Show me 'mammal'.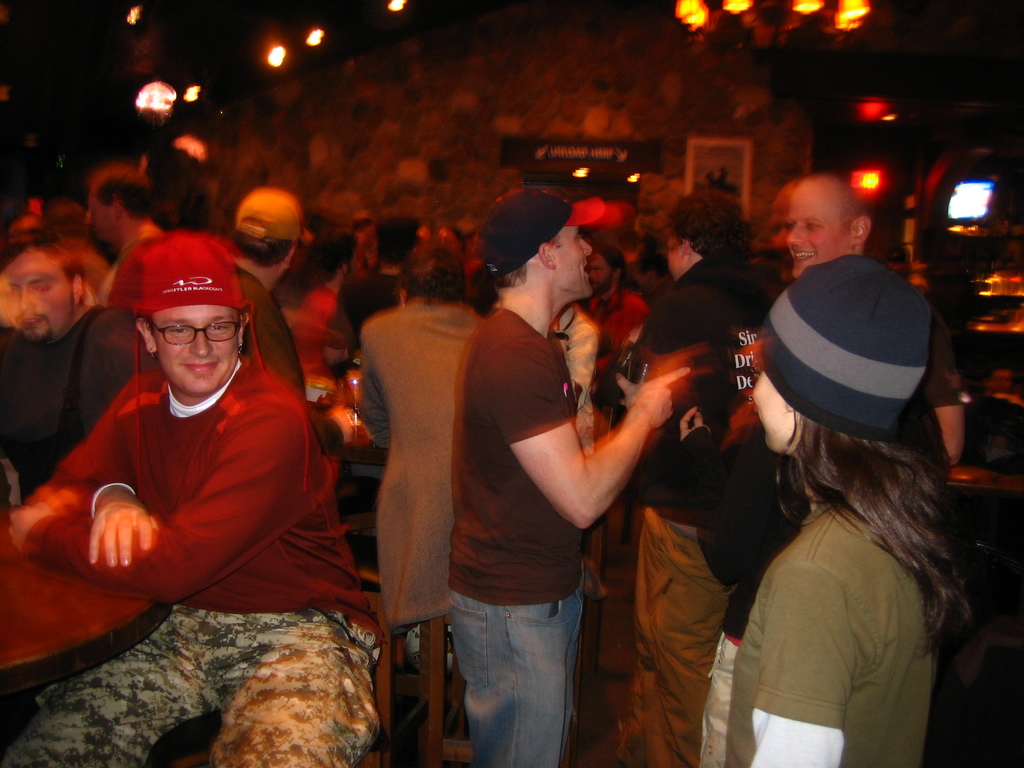
'mammal' is here: crop(6, 239, 342, 672).
